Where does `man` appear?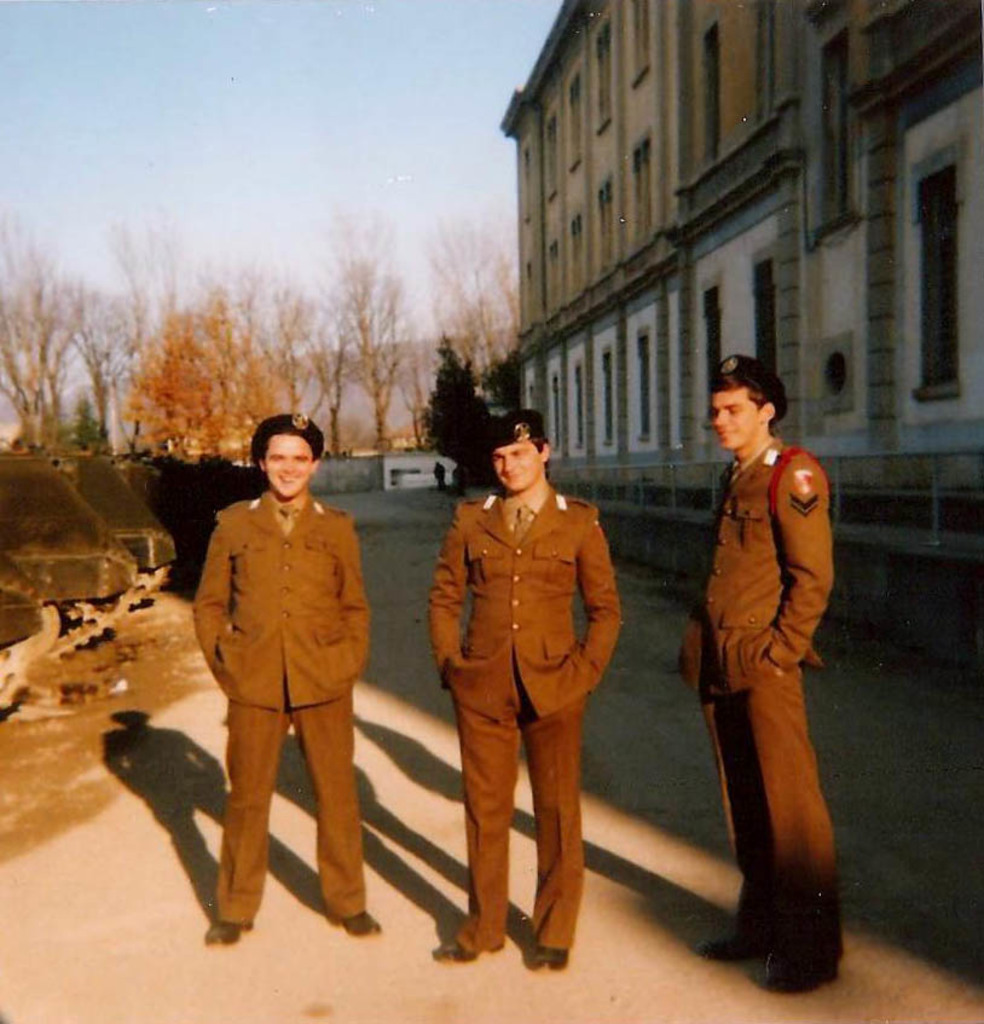
Appears at l=178, t=395, r=397, b=941.
